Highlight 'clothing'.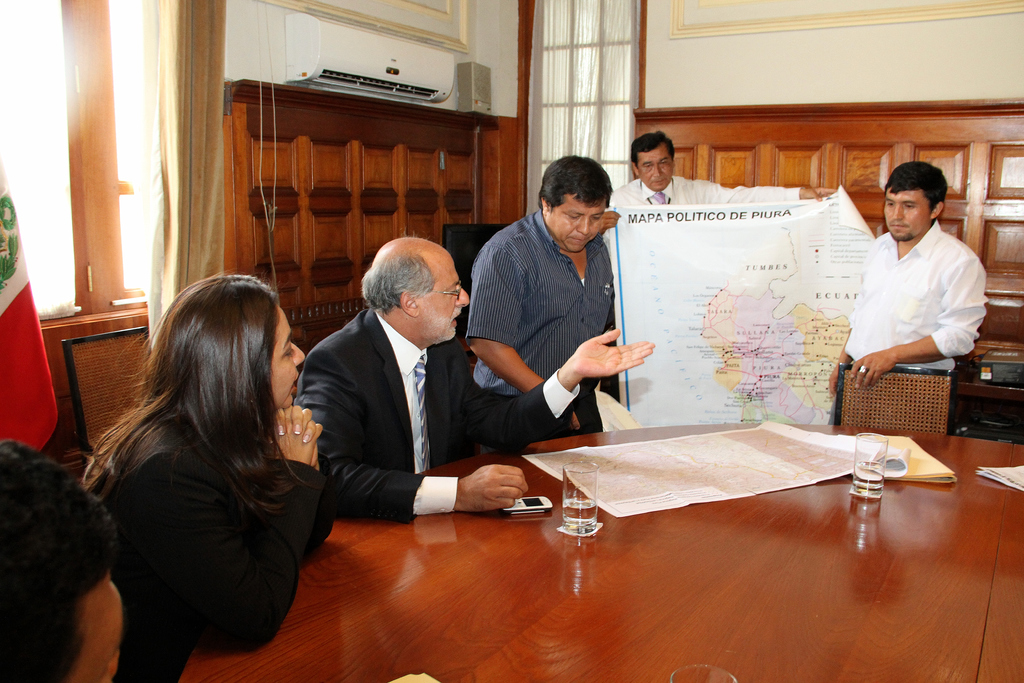
Highlighted region: bbox=(289, 299, 579, 525).
